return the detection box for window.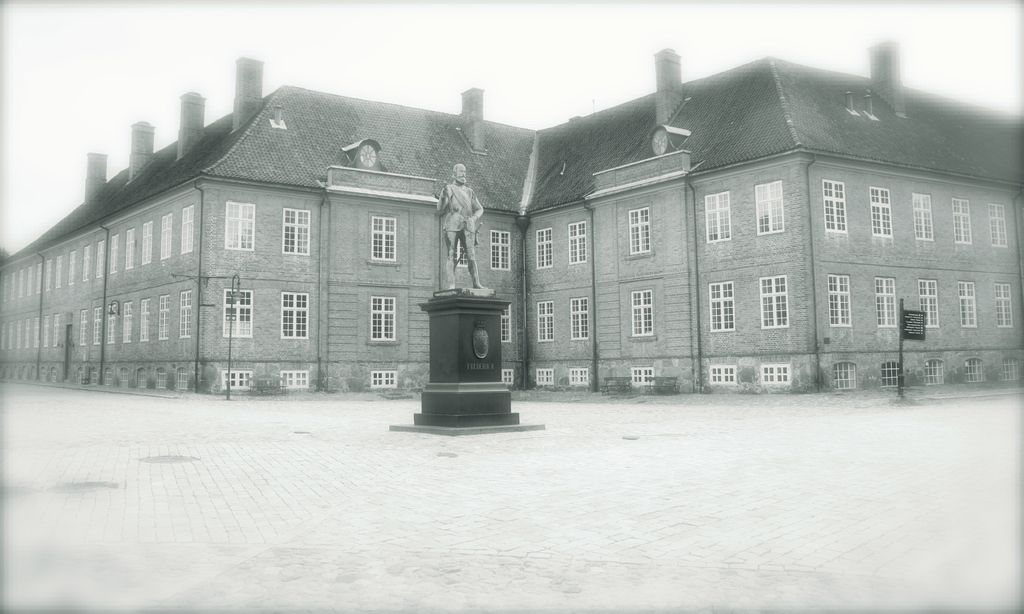
Rect(138, 219, 156, 264).
